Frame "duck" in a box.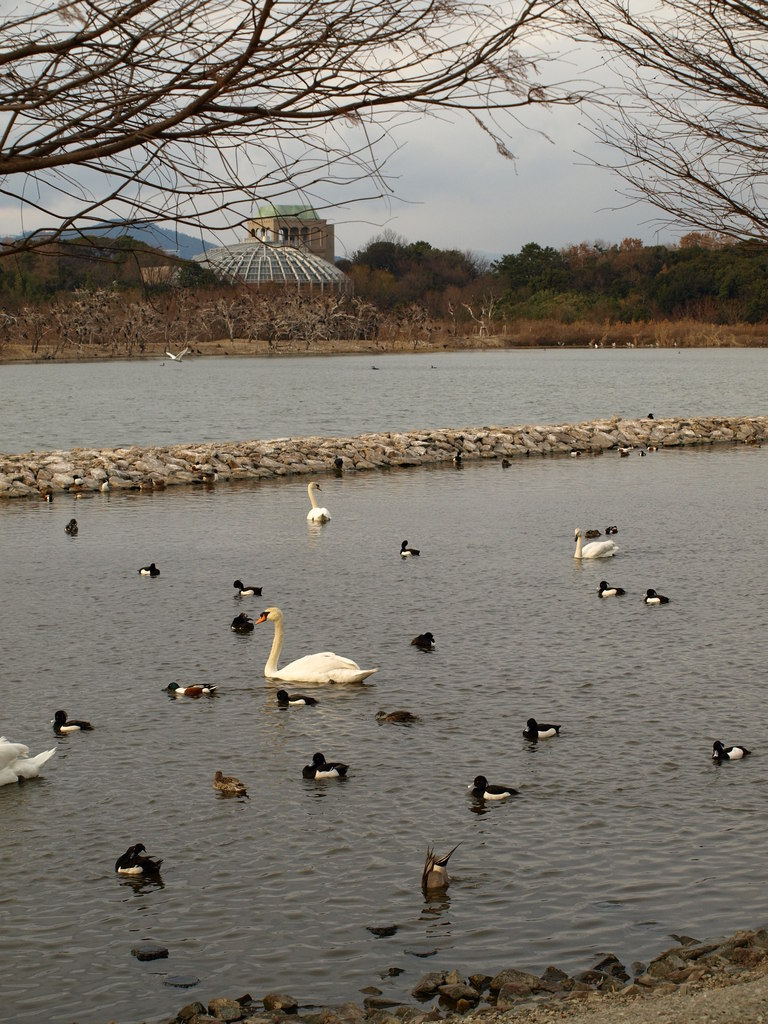
(left=591, top=575, right=627, bottom=607).
